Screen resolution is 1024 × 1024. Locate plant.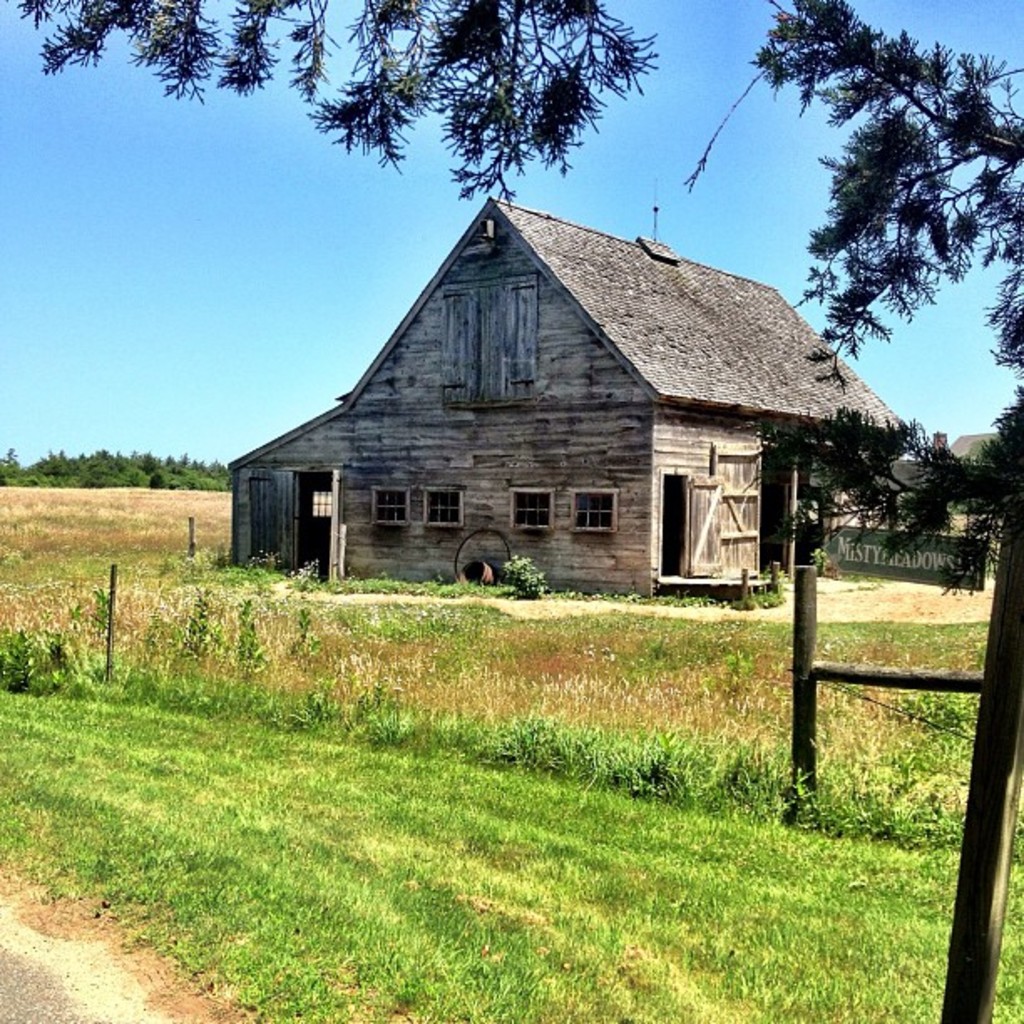
Rect(70, 569, 125, 643).
